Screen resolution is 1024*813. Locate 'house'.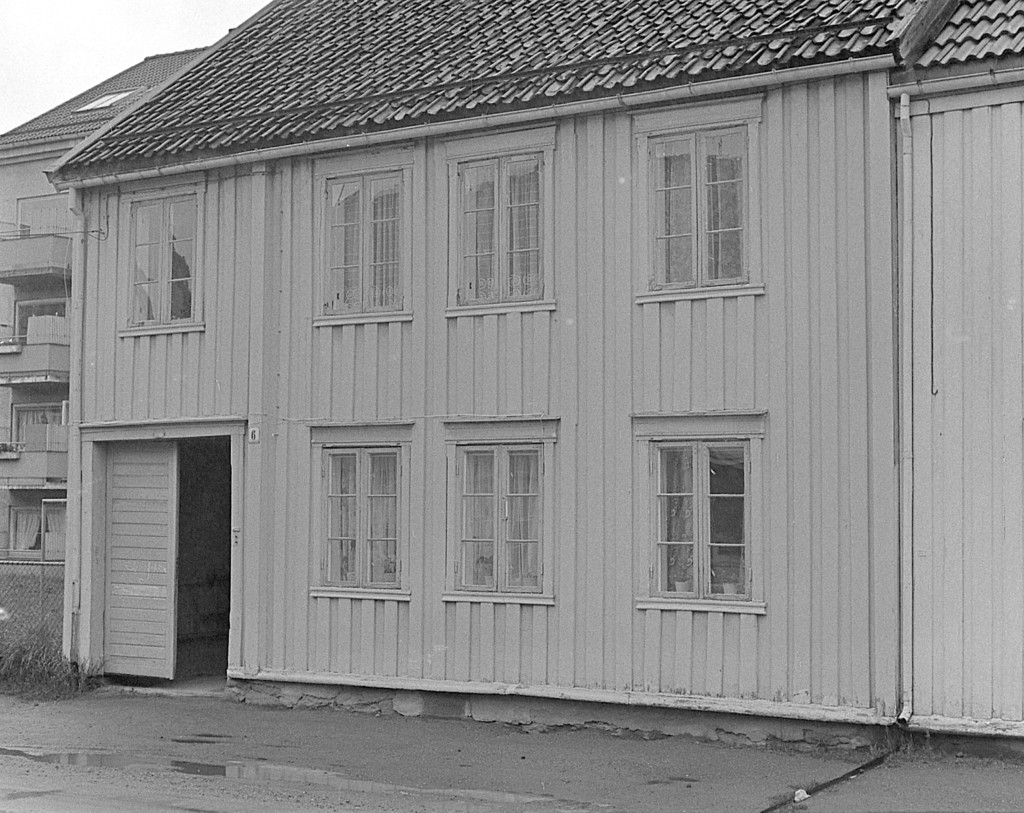
<bbox>40, 0, 1023, 739</bbox>.
